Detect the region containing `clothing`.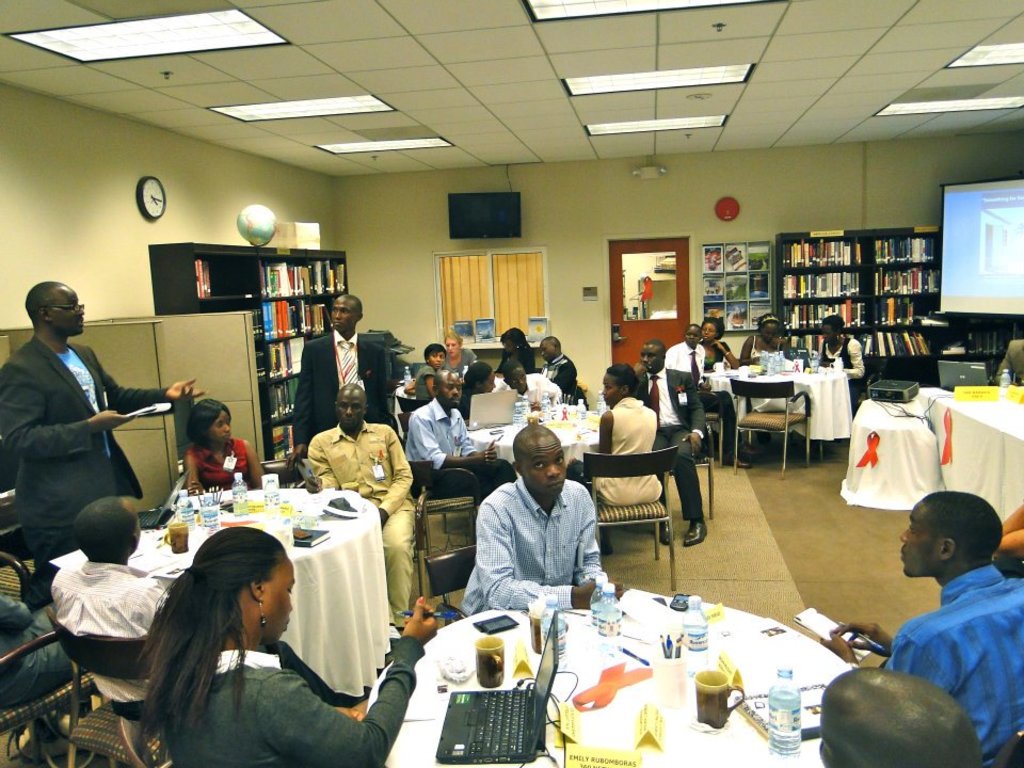
box=[406, 400, 519, 508].
